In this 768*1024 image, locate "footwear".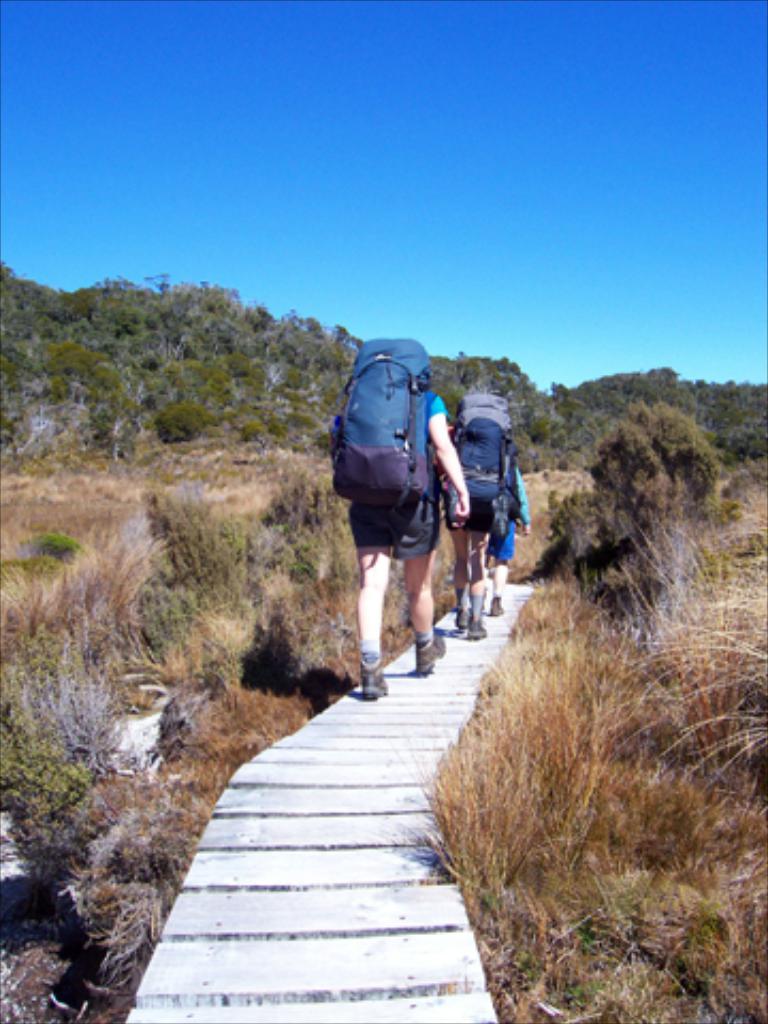
Bounding box: 356:663:388:704.
